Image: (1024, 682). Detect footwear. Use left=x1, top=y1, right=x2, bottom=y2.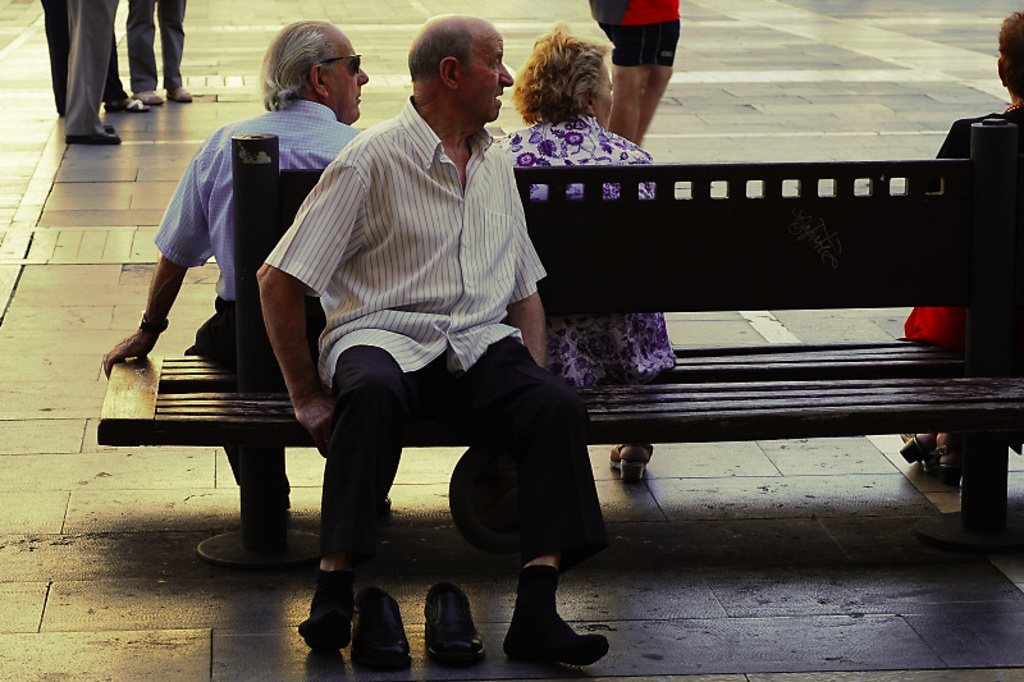
left=238, top=490, right=312, bottom=537.
